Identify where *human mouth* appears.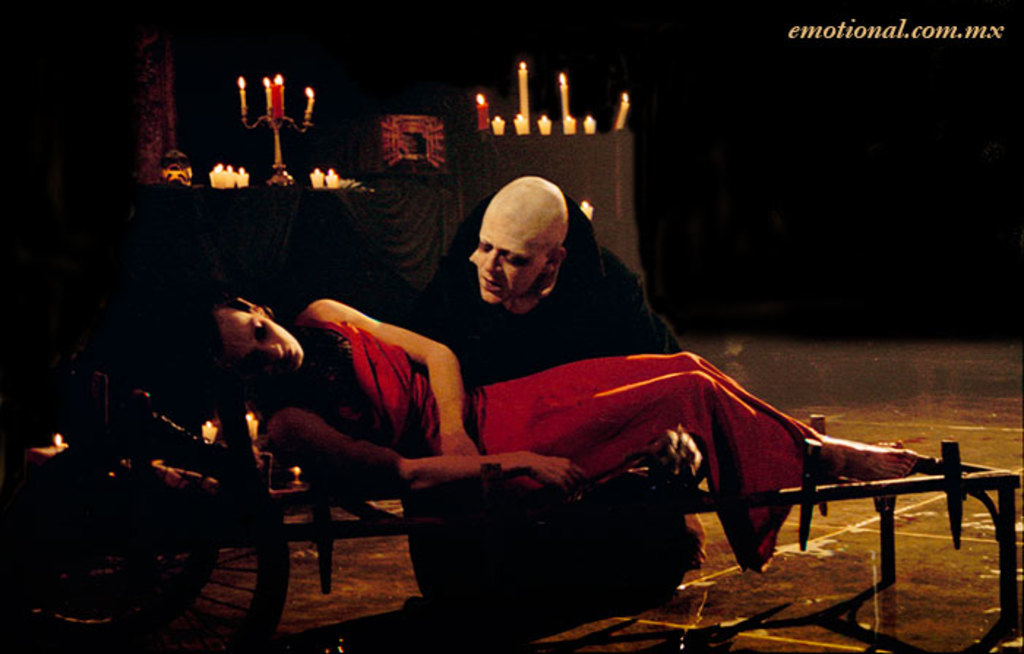
Appears at (281, 342, 294, 373).
